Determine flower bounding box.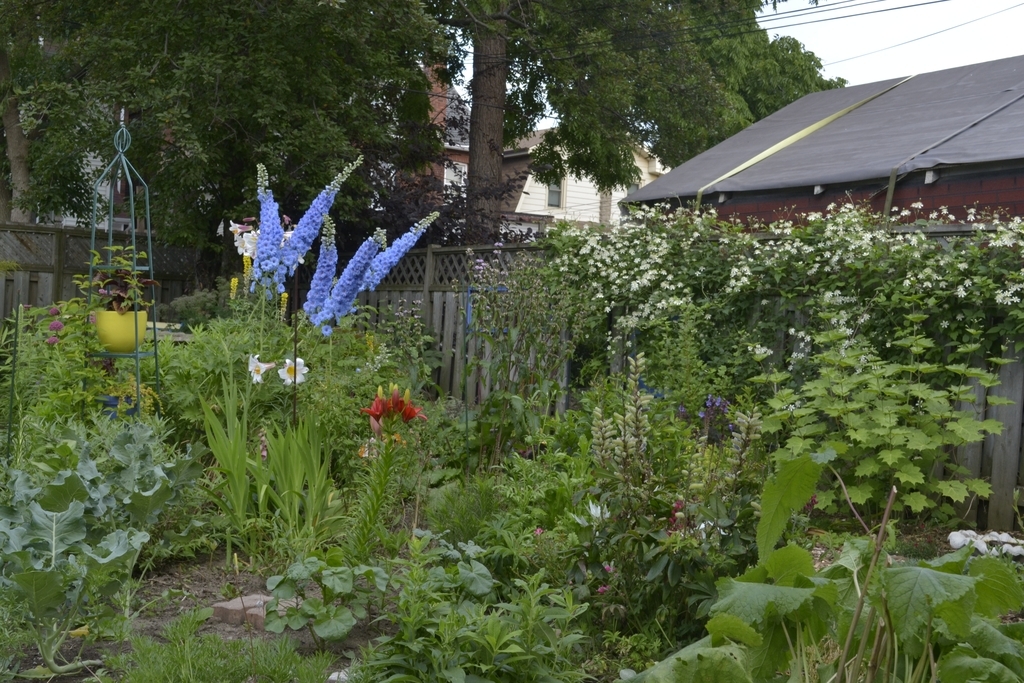
Determined: (587, 494, 614, 522).
